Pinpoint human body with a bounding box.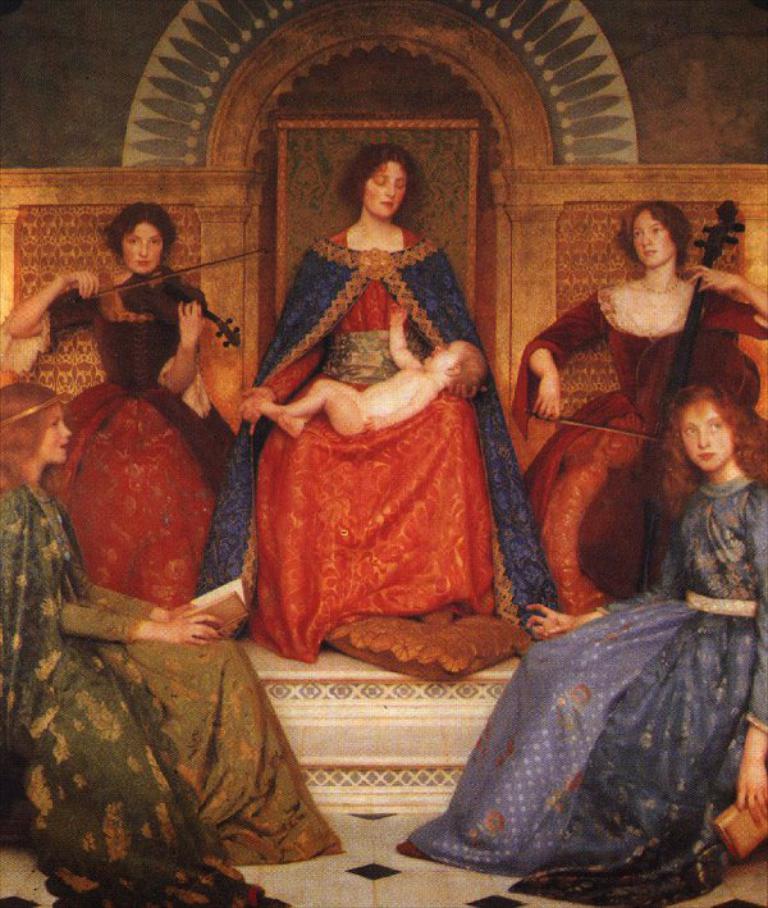
crop(3, 195, 200, 599).
